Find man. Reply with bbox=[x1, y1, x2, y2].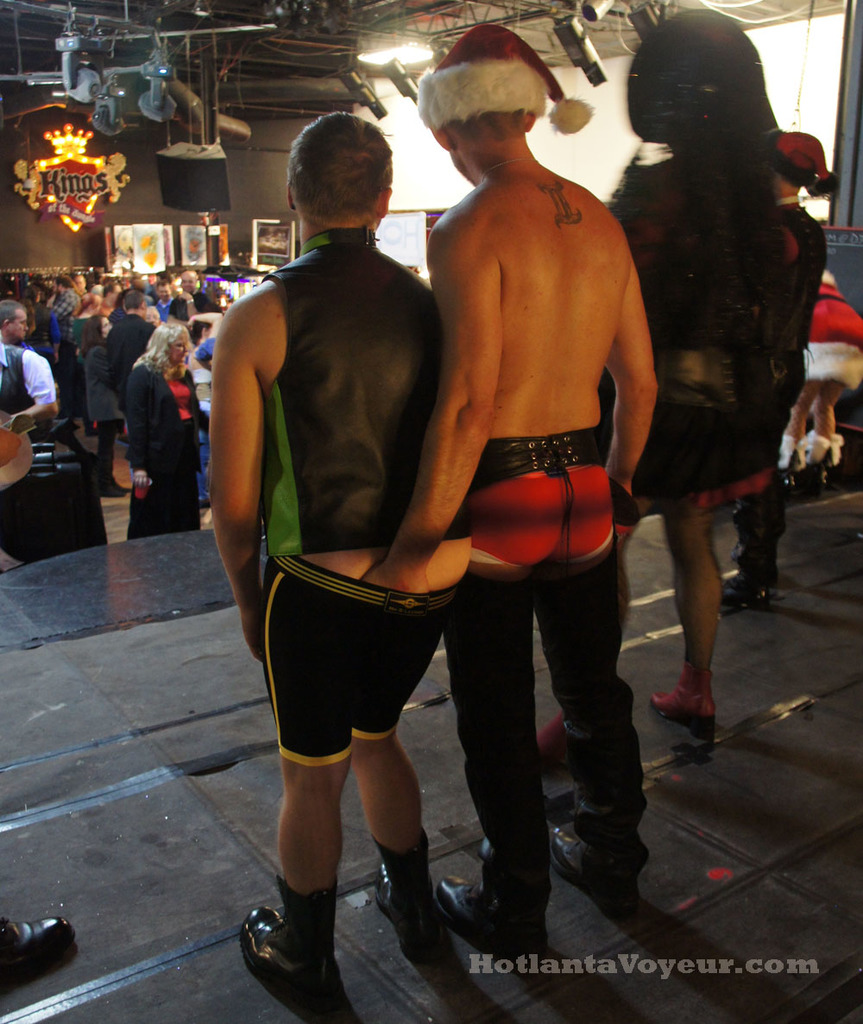
bbox=[380, 61, 680, 870].
